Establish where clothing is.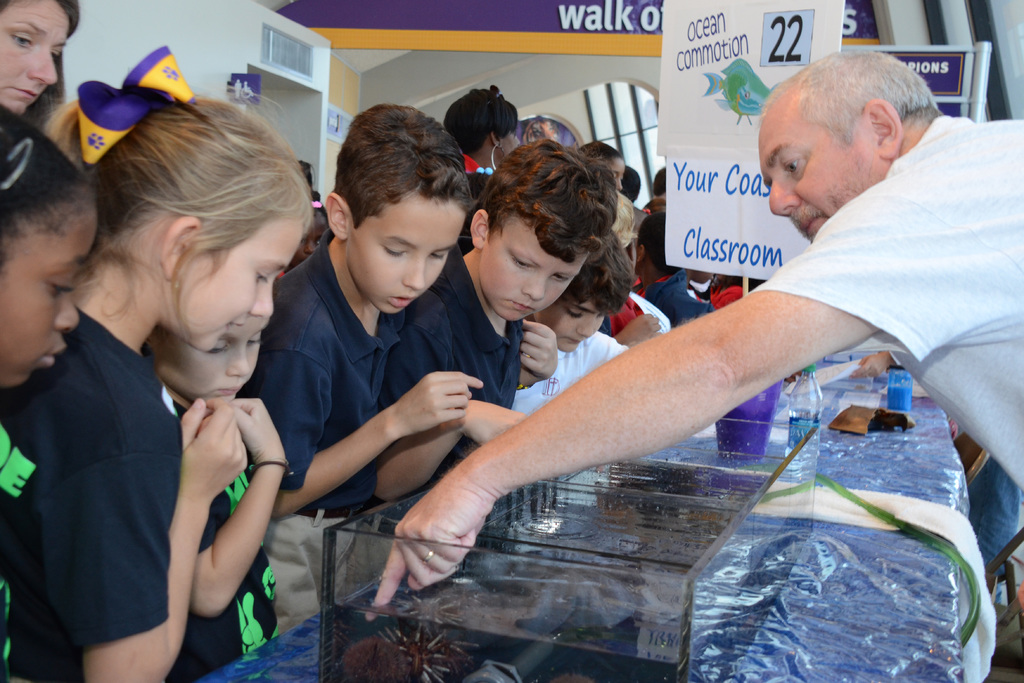
Established at pyautogui.locateOnScreen(601, 289, 668, 336).
